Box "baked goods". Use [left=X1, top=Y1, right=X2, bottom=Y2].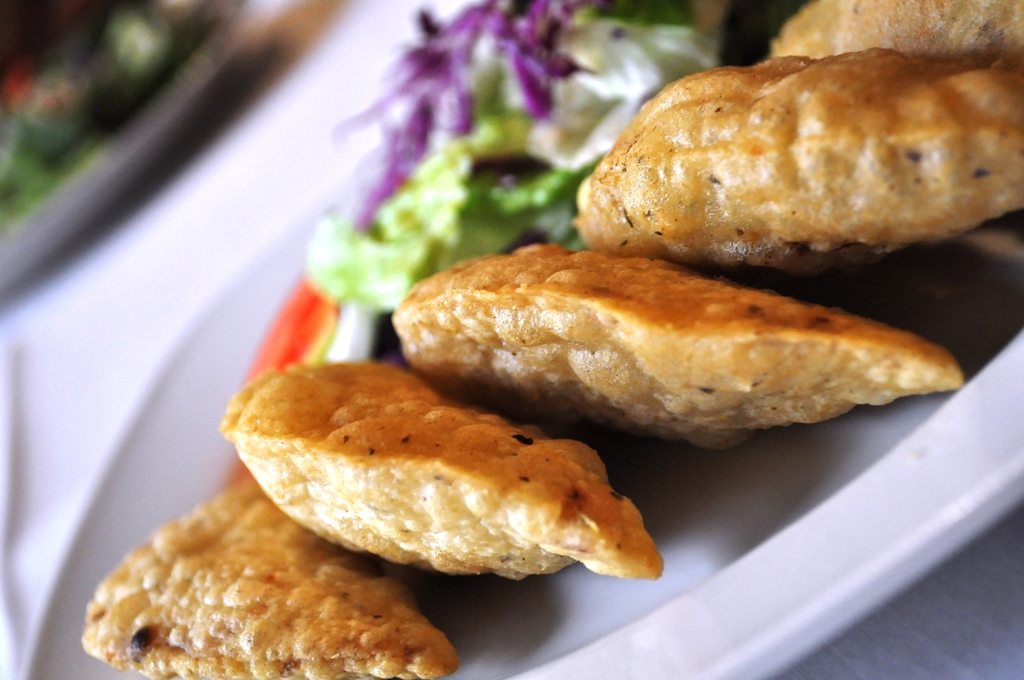
[left=242, top=342, right=655, bottom=608].
